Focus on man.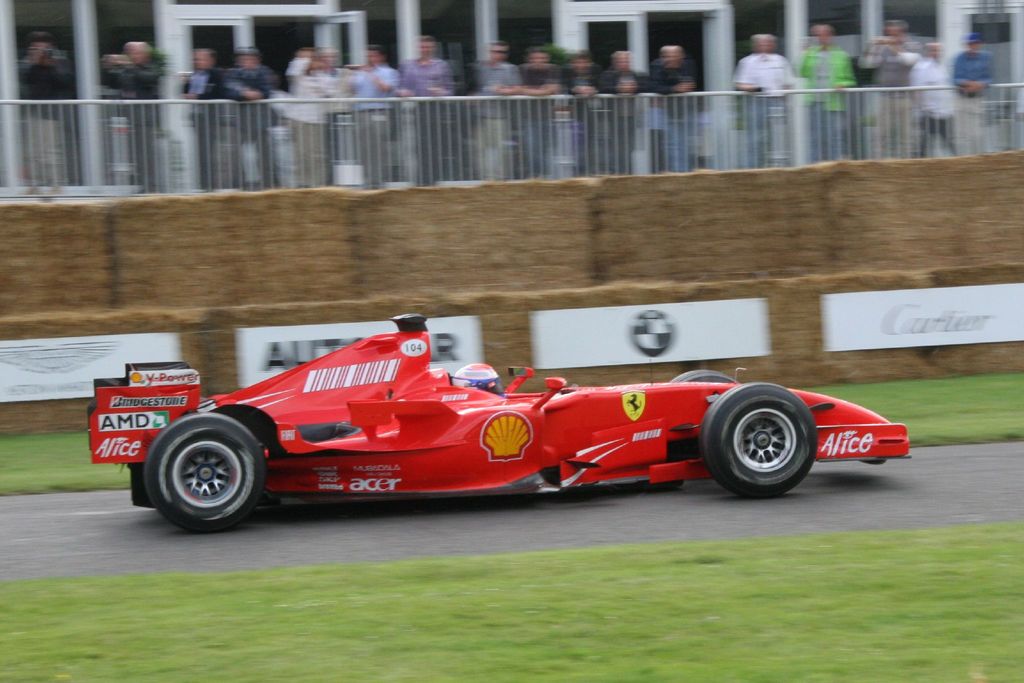
Focused at (x1=177, y1=44, x2=221, y2=190).
